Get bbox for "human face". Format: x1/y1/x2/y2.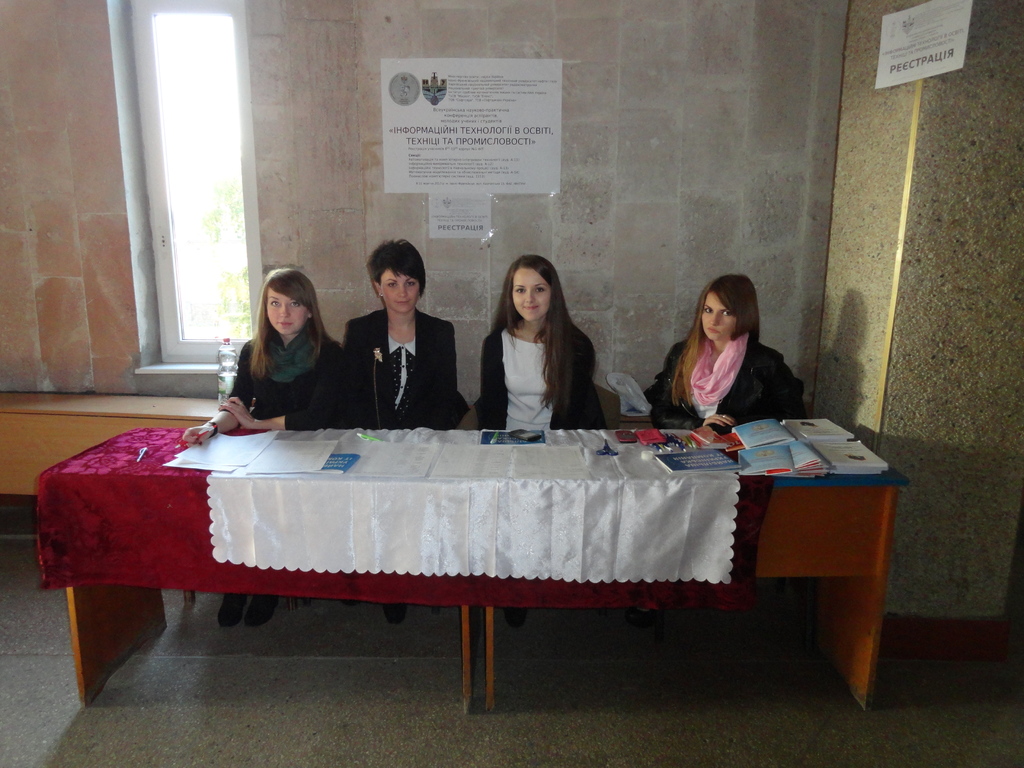
511/270/552/319.
